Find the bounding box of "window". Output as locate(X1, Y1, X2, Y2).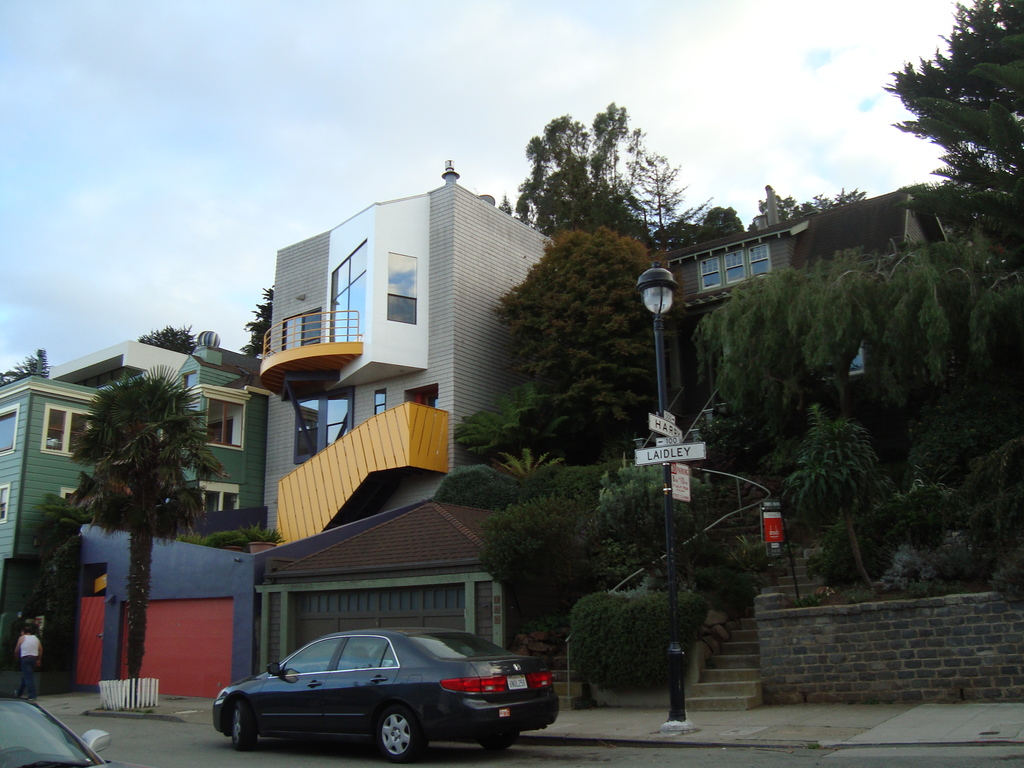
locate(0, 484, 10, 522).
